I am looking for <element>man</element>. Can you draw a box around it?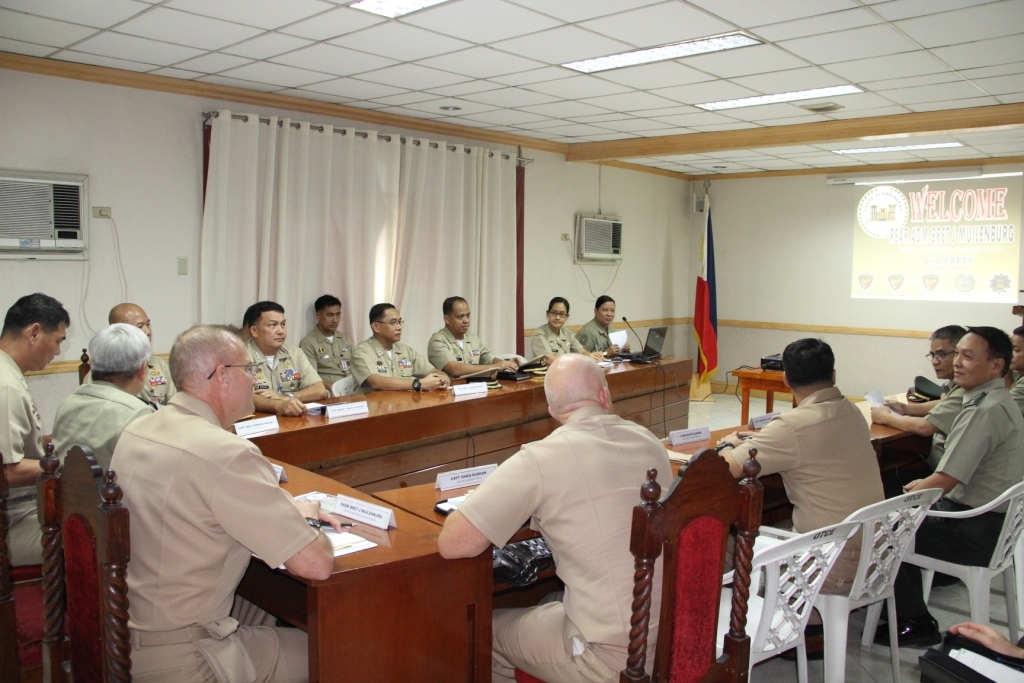
Sure, the bounding box is BBox(868, 324, 968, 473).
